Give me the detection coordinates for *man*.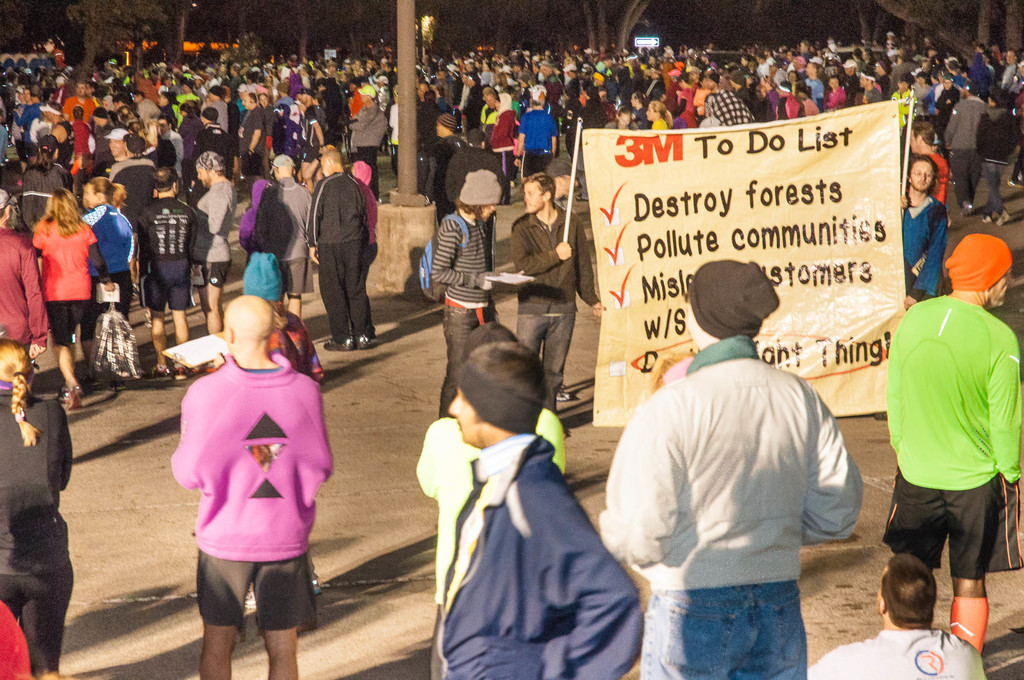
80 177 135 385.
